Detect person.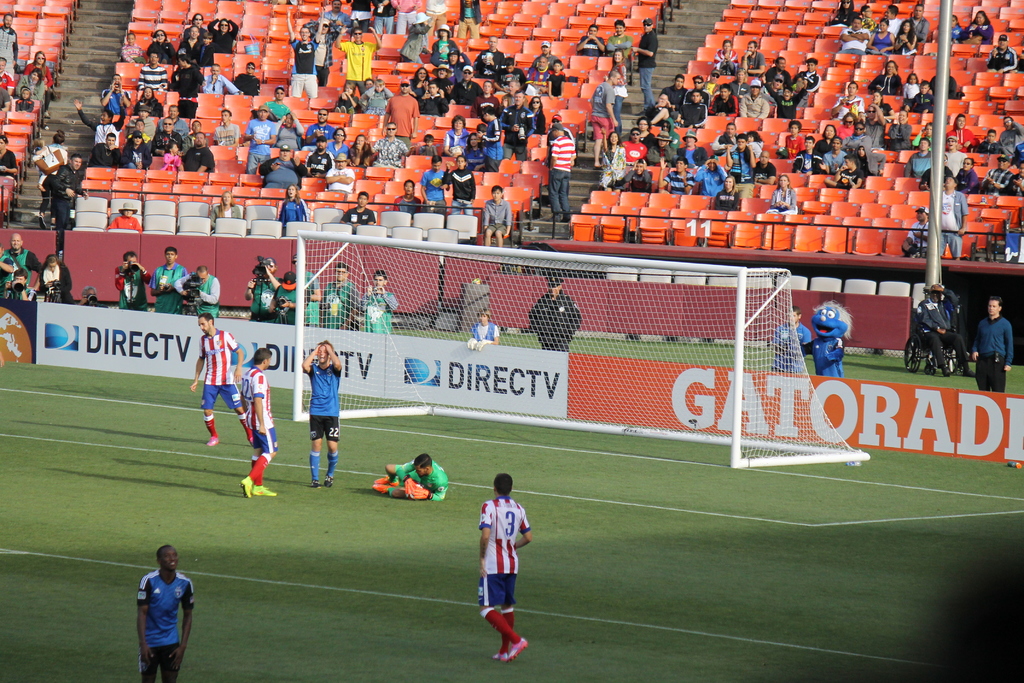
Detected at box(173, 263, 223, 318).
